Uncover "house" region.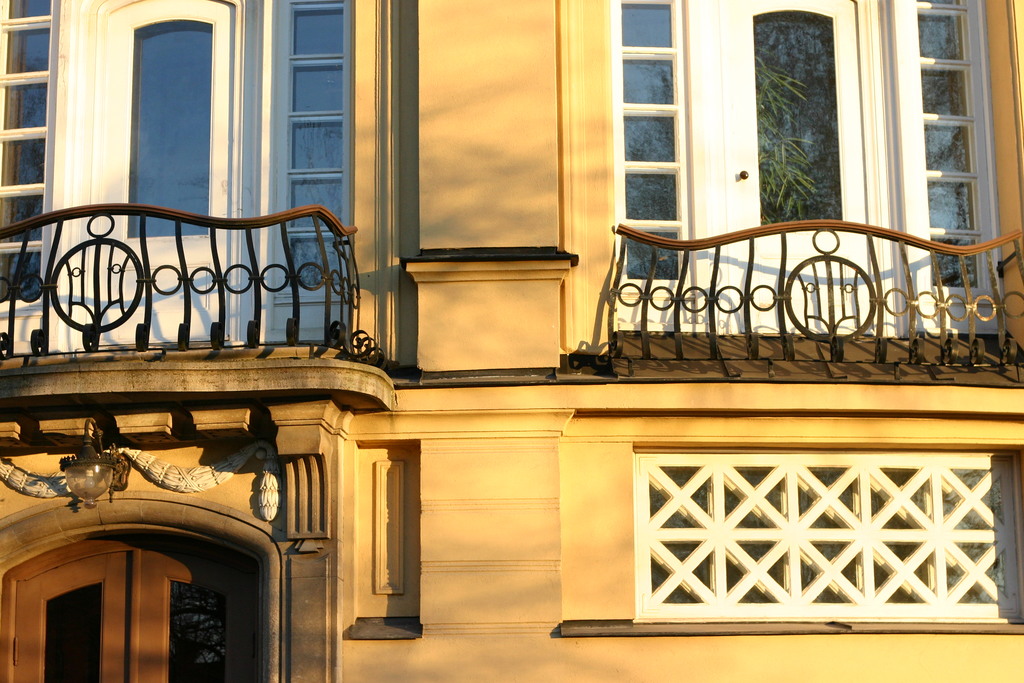
Uncovered: 0 58 1023 650.
